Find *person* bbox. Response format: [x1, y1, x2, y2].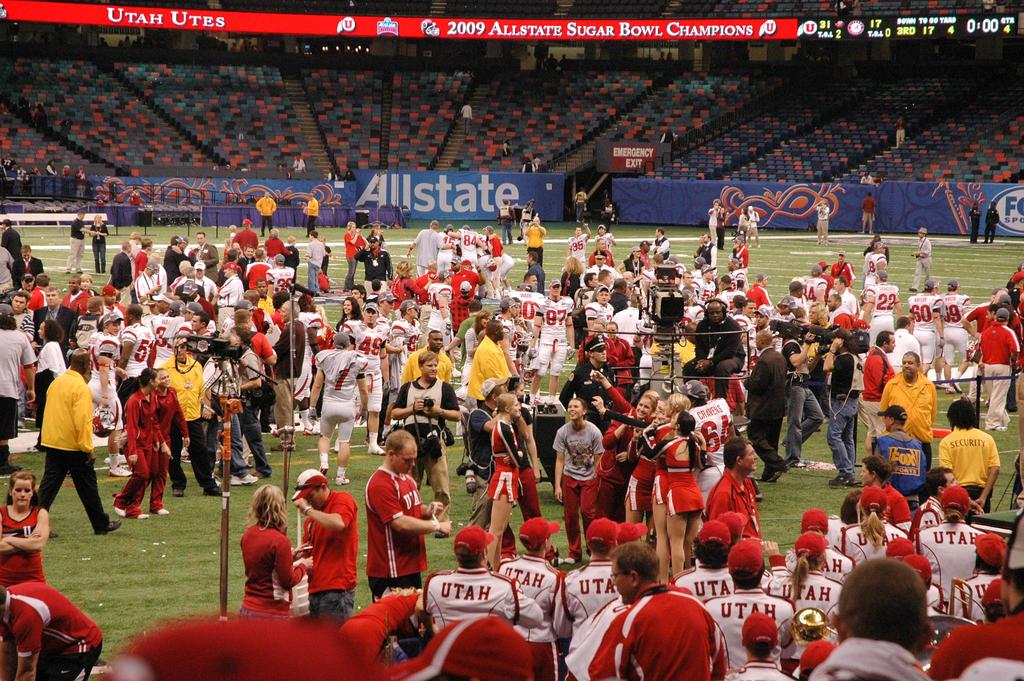
[865, 329, 896, 453].
